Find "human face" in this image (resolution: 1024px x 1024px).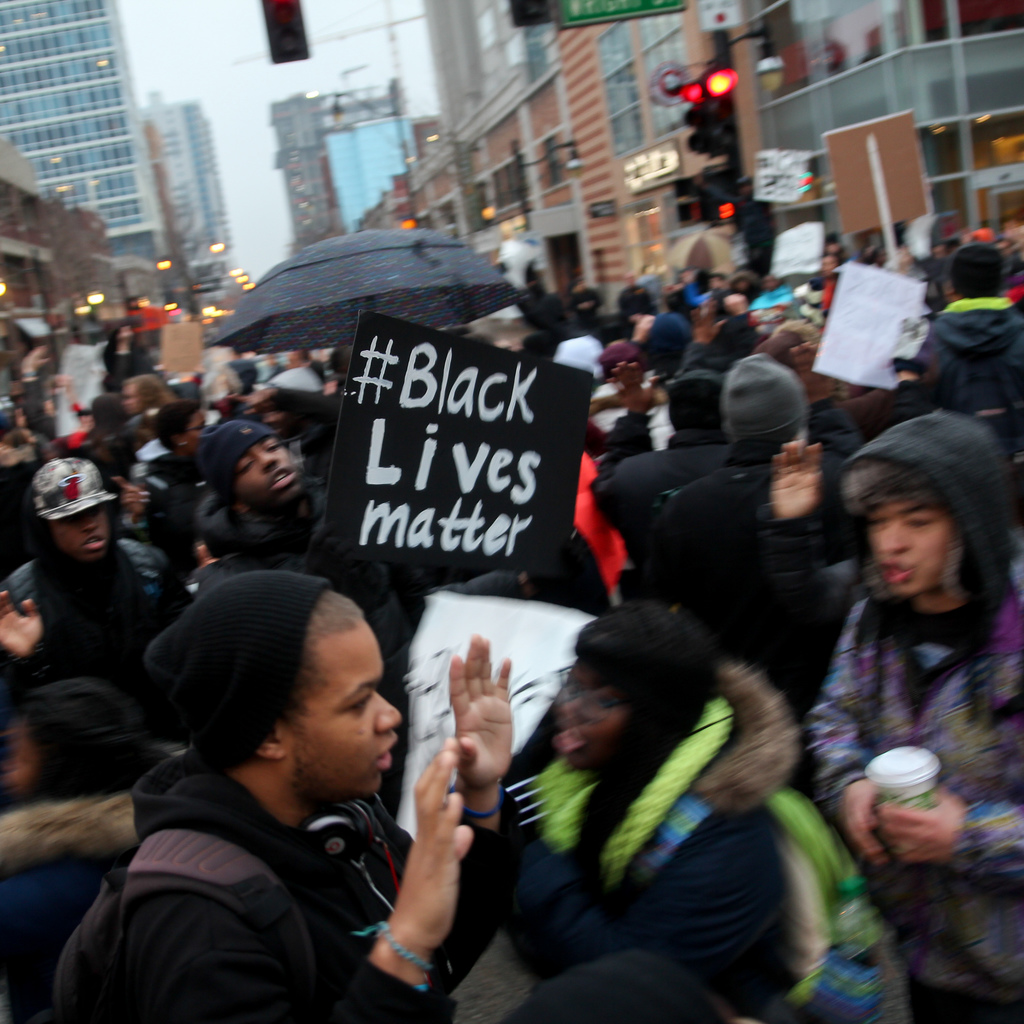
l=235, t=436, r=303, b=502.
